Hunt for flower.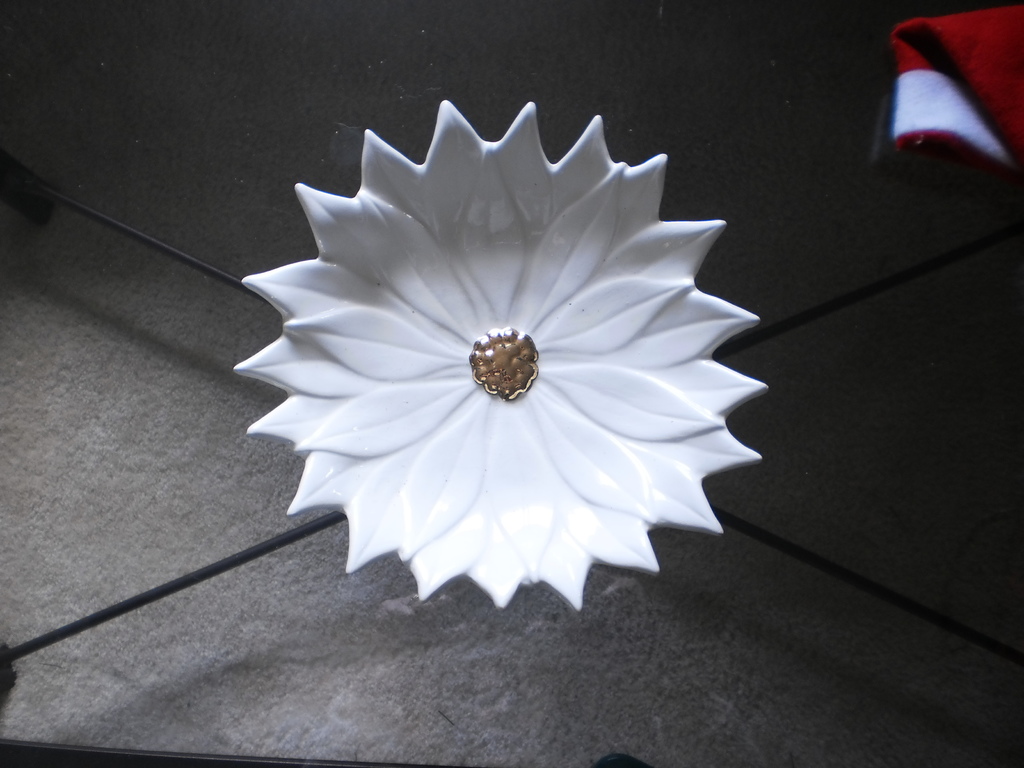
Hunted down at box(240, 105, 734, 621).
